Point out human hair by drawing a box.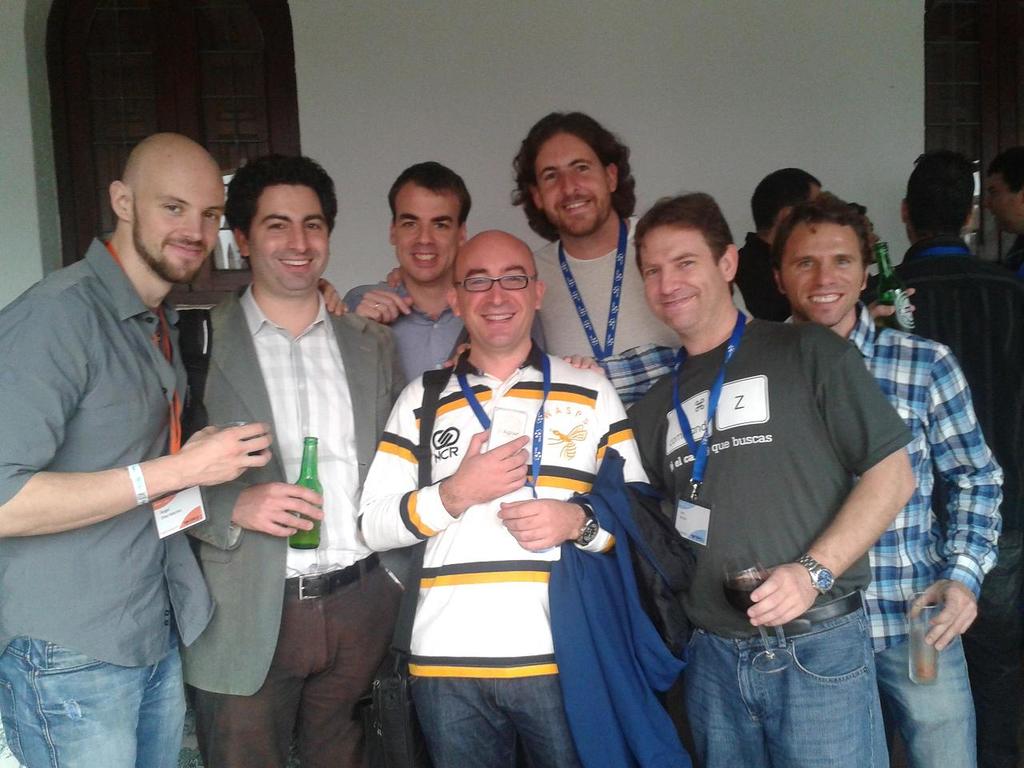
770, 190, 878, 286.
